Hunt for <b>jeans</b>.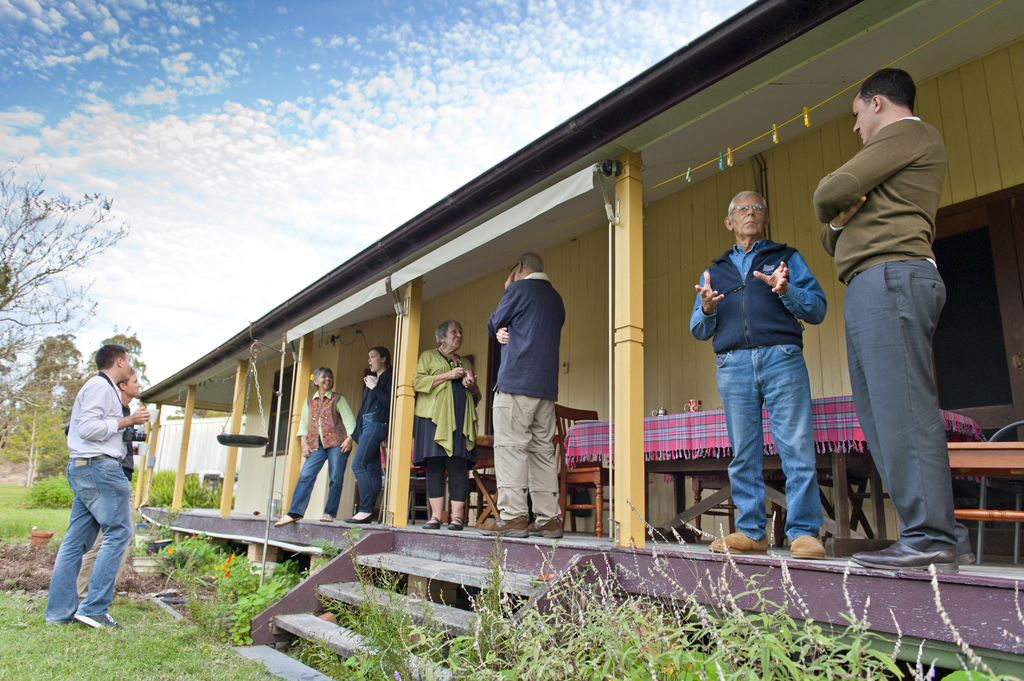
Hunted down at BBox(46, 456, 134, 620).
